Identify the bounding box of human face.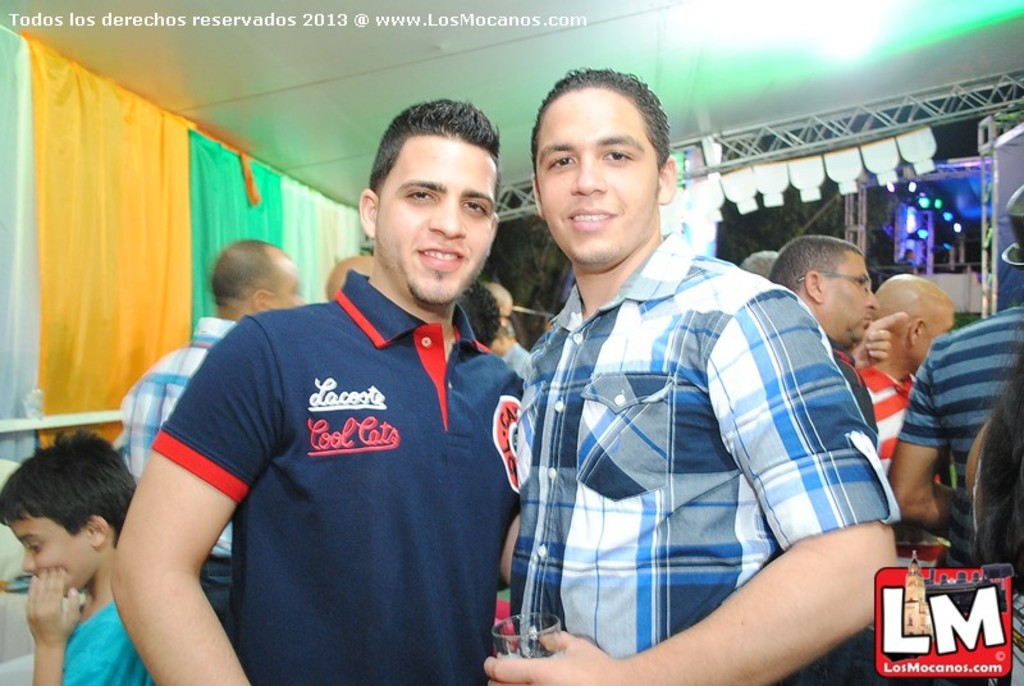
[273, 259, 303, 302].
